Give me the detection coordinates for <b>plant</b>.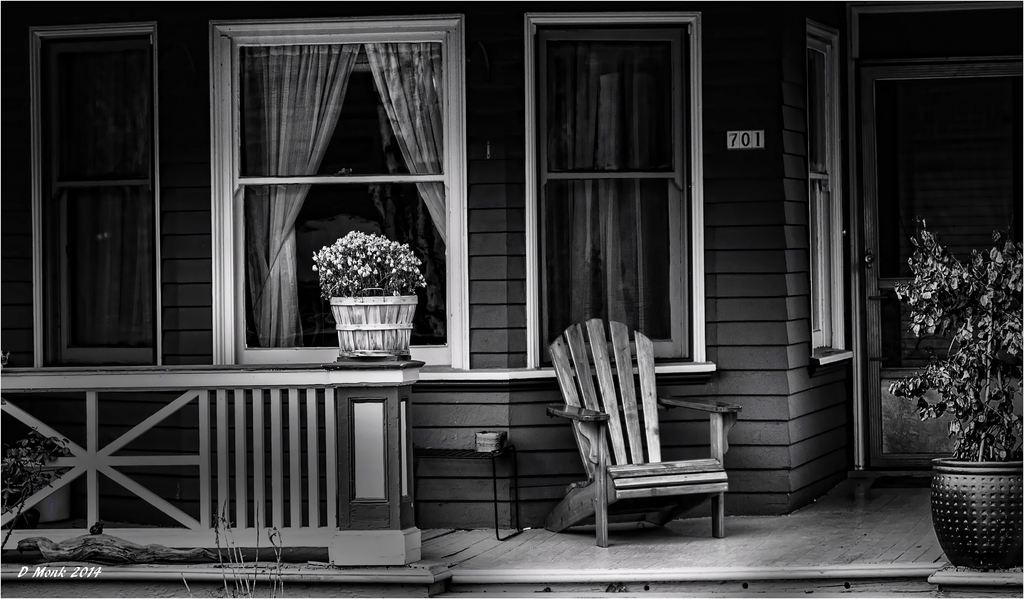
rect(211, 489, 301, 596).
